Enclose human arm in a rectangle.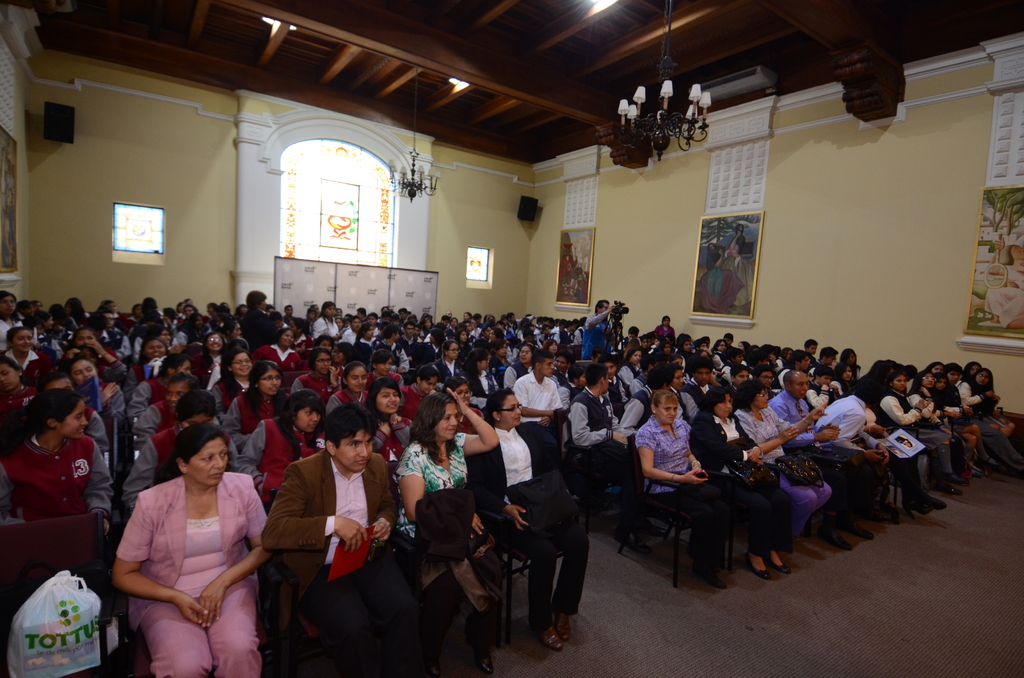
{"x1": 128, "y1": 400, "x2": 166, "y2": 440}.
